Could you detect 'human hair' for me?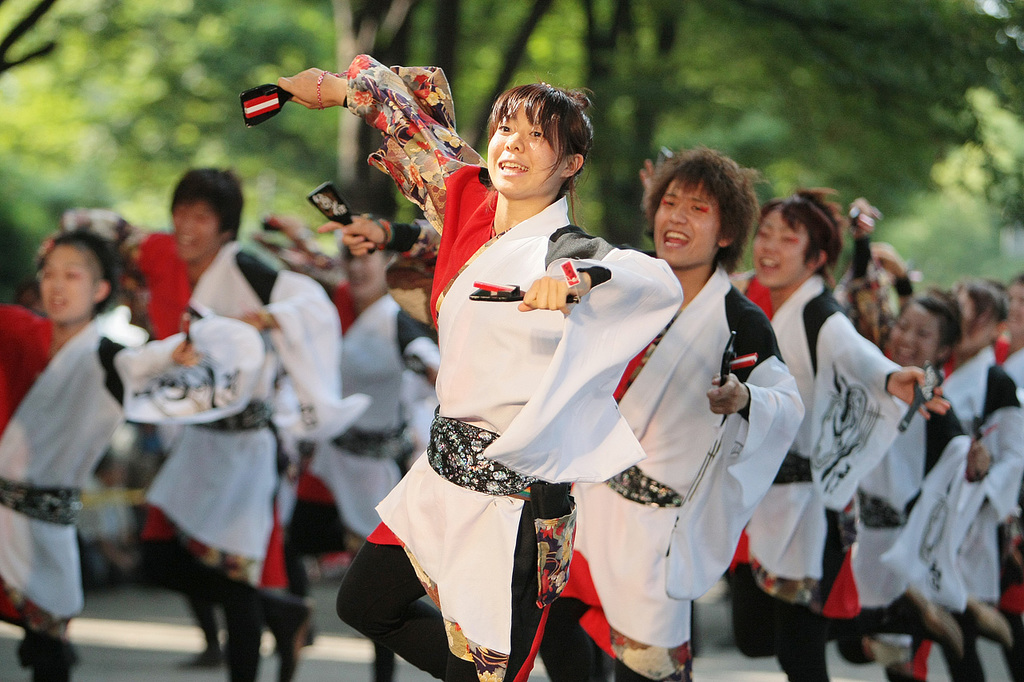
Detection result: Rect(954, 276, 1012, 338).
